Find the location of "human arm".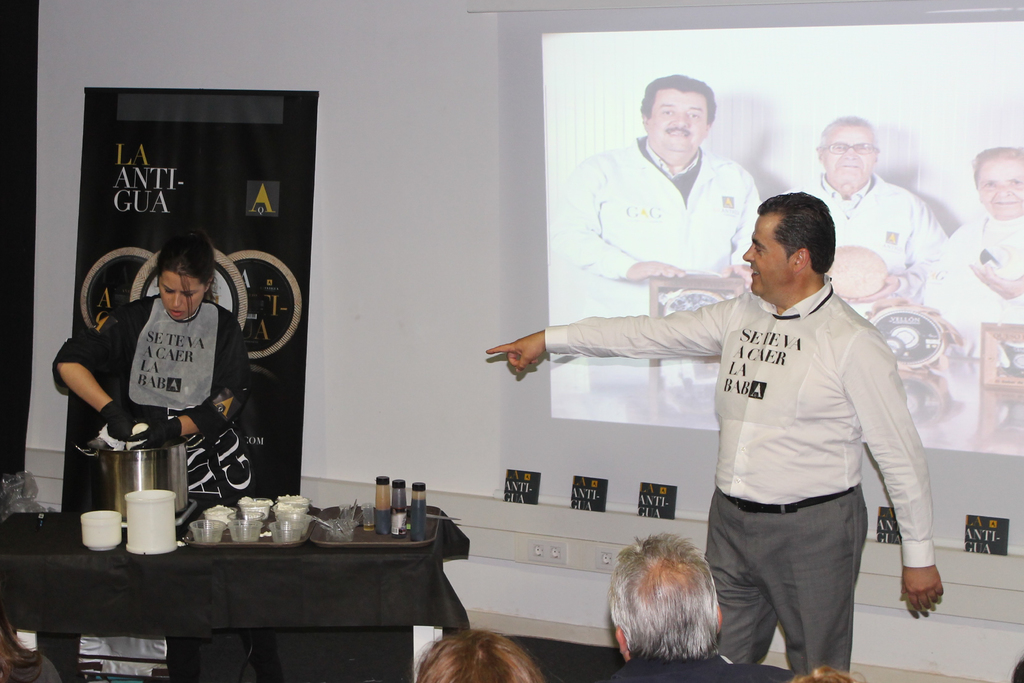
Location: pyautogui.locateOnScreen(125, 311, 253, 451).
